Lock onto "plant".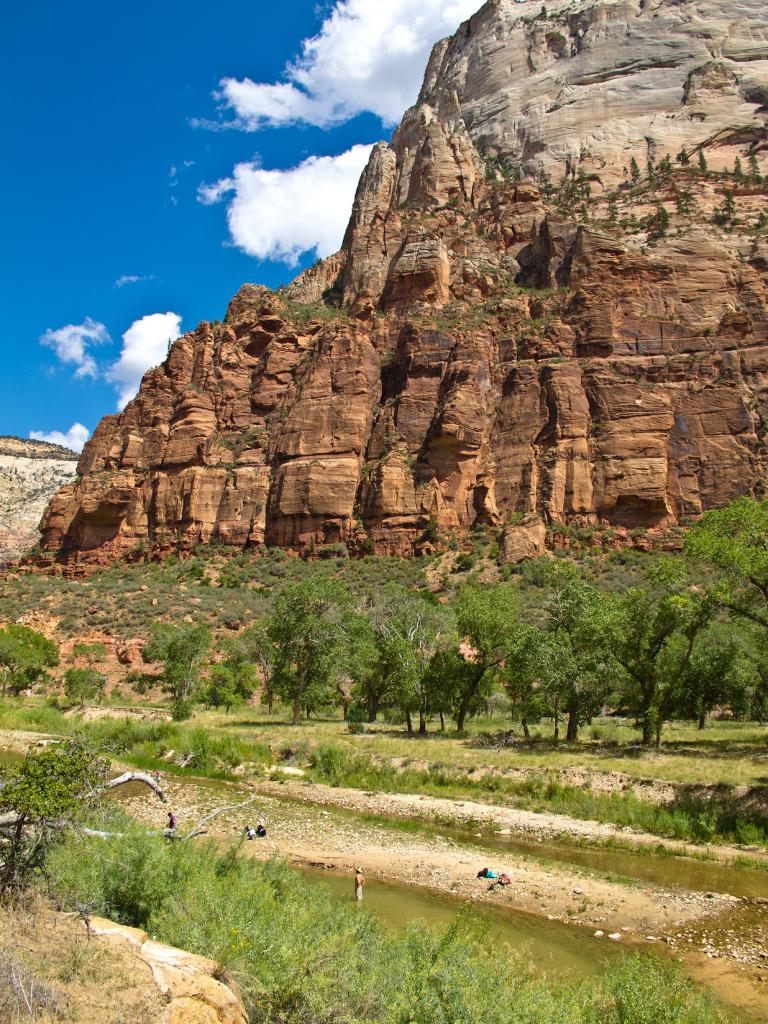
Locked: {"x1": 732, "y1": 212, "x2": 749, "y2": 226}.
